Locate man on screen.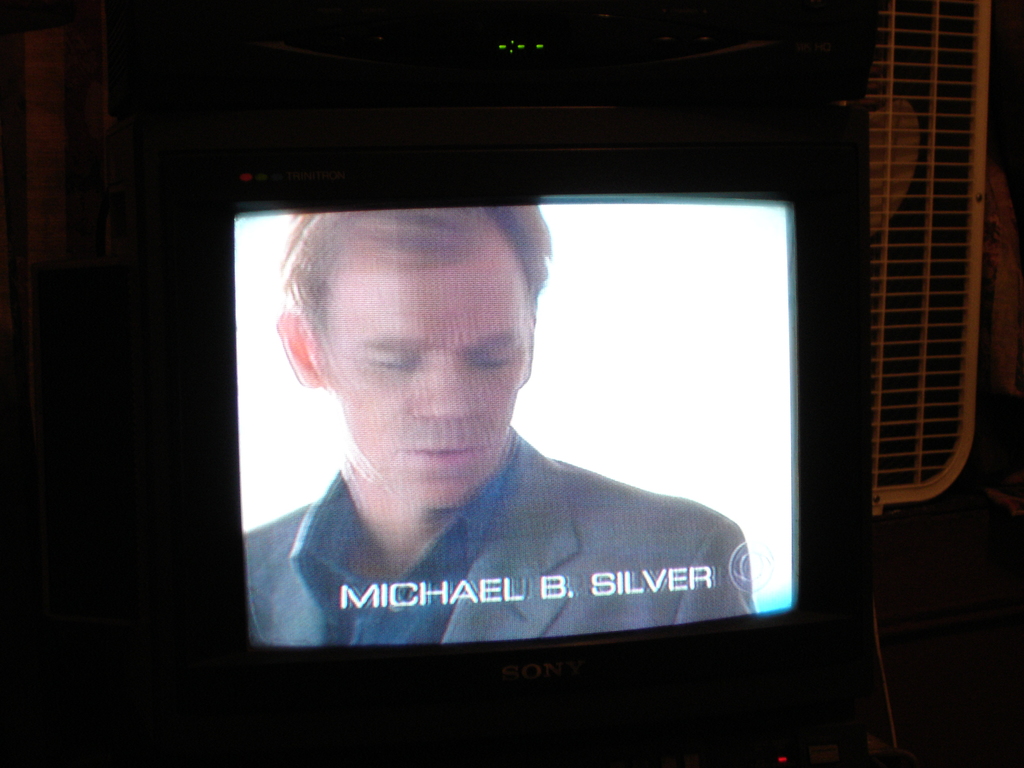
On screen at 246:205:762:611.
